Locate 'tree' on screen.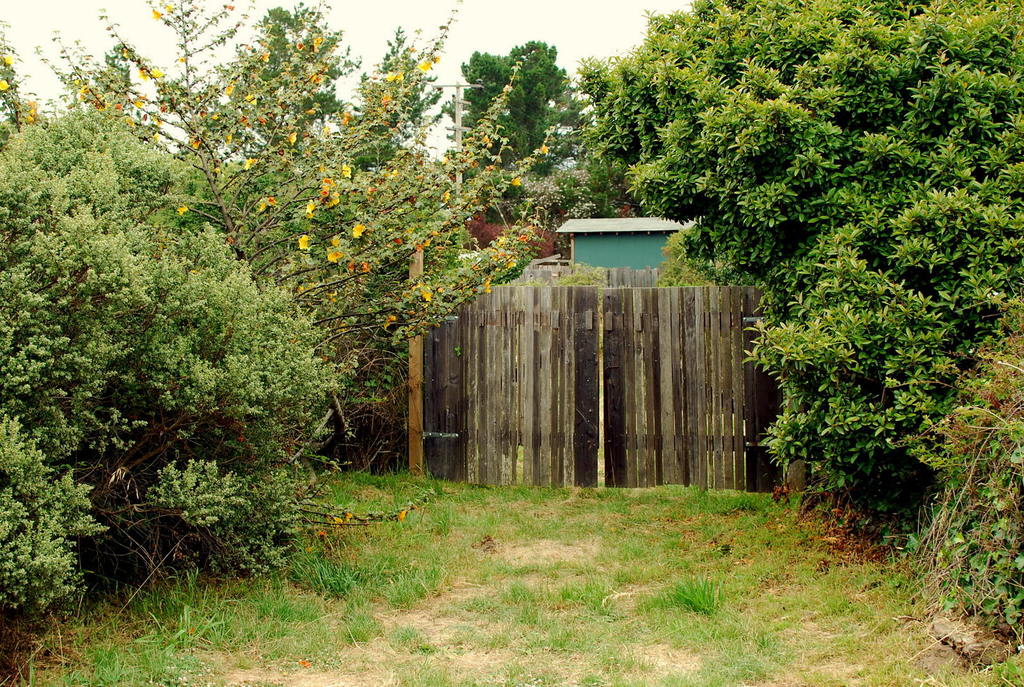
On screen at [194,1,447,205].
